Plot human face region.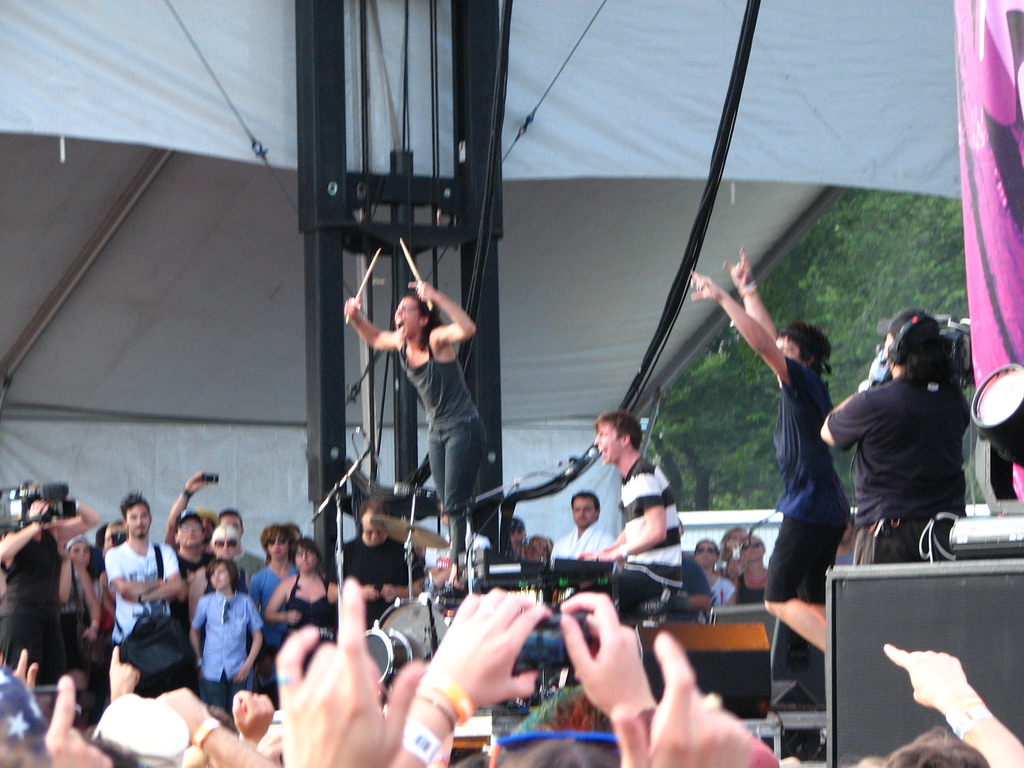
Plotted at x1=573 y1=498 x2=597 y2=525.
